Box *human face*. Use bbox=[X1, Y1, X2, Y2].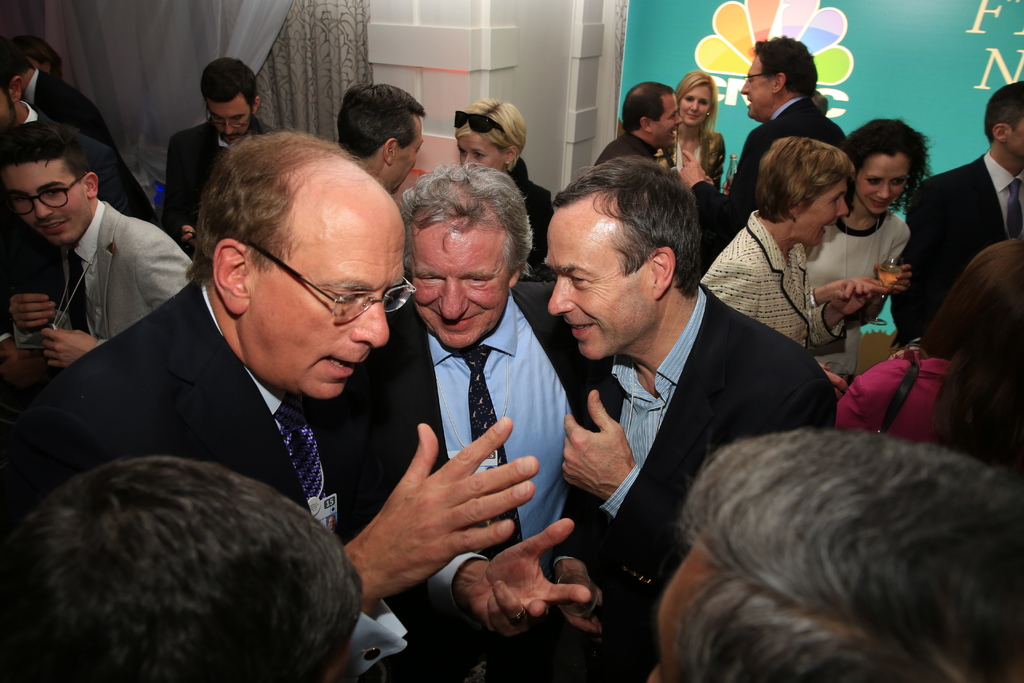
bbox=[679, 84, 710, 129].
